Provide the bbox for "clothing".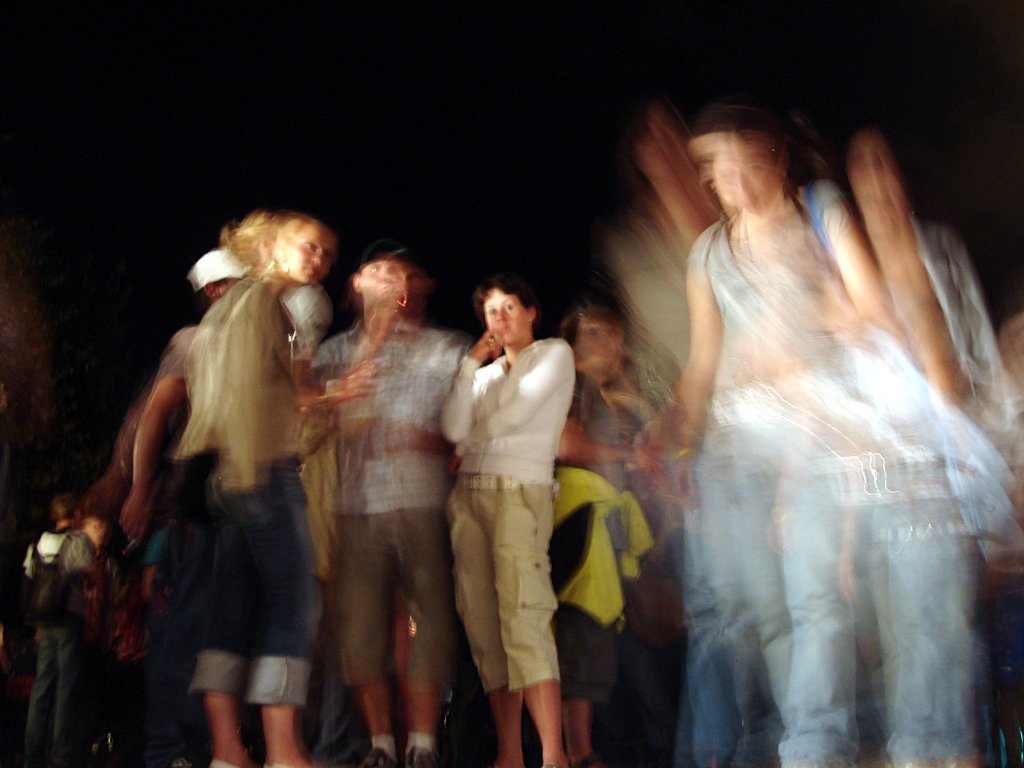
{"x1": 437, "y1": 297, "x2": 586, "y2": 722}.
